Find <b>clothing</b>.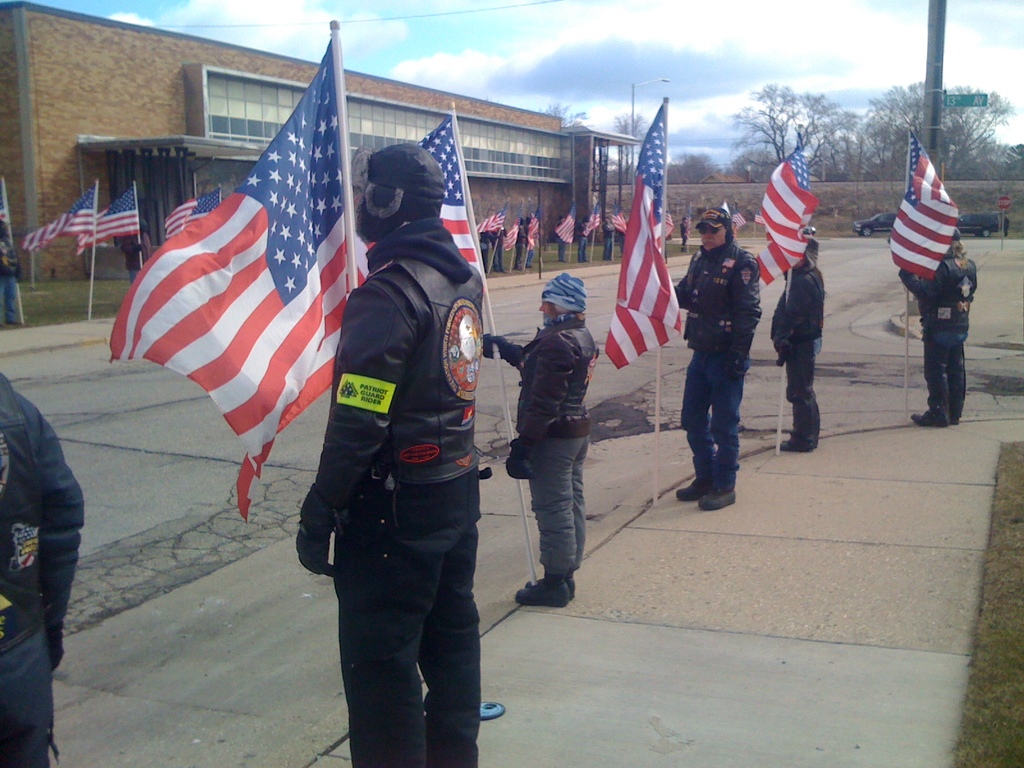
crop(900, 249, 979, 420).
